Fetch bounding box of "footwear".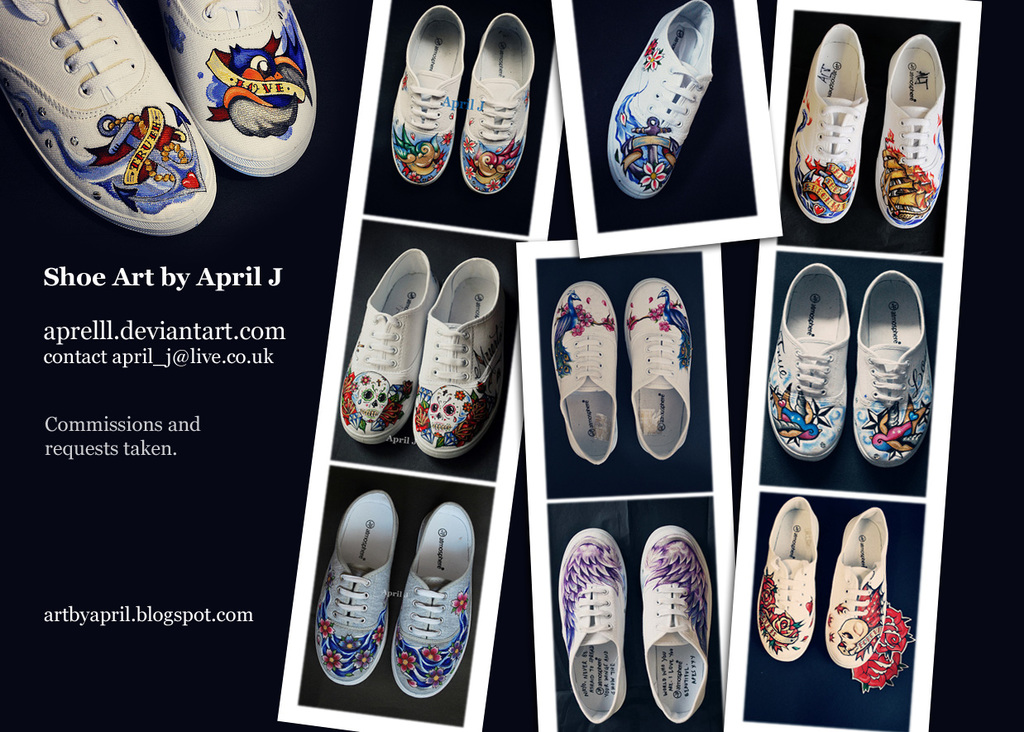
Bbox: [1,0,218,237].
